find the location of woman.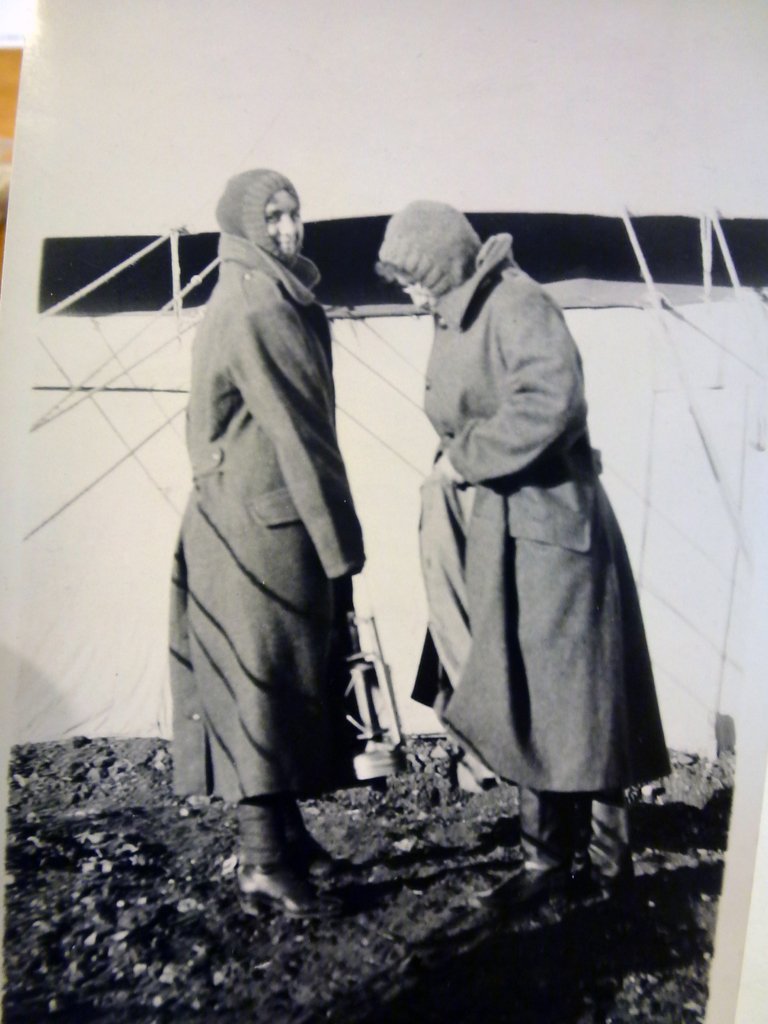
Location: x1=146 y1=135 x2=390 y2=897.
